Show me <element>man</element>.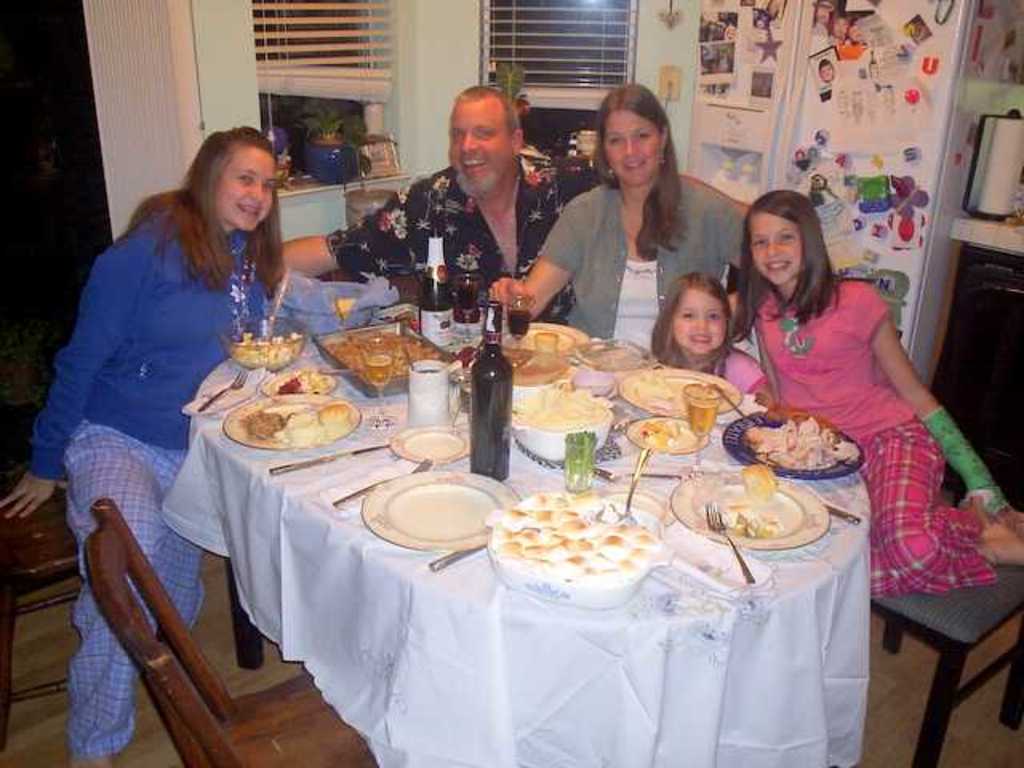
<element>man</element> is here: select_region(382, 83, 582, 331).
